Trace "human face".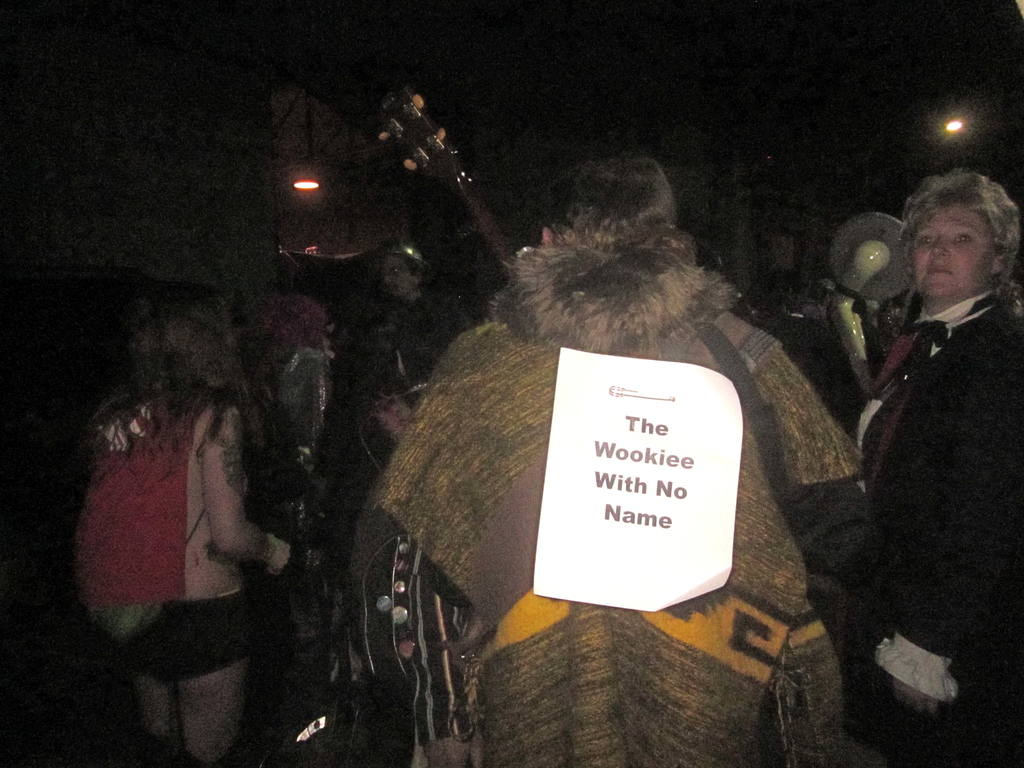
Traced to <region>380, 257, 410, 299</region>.
